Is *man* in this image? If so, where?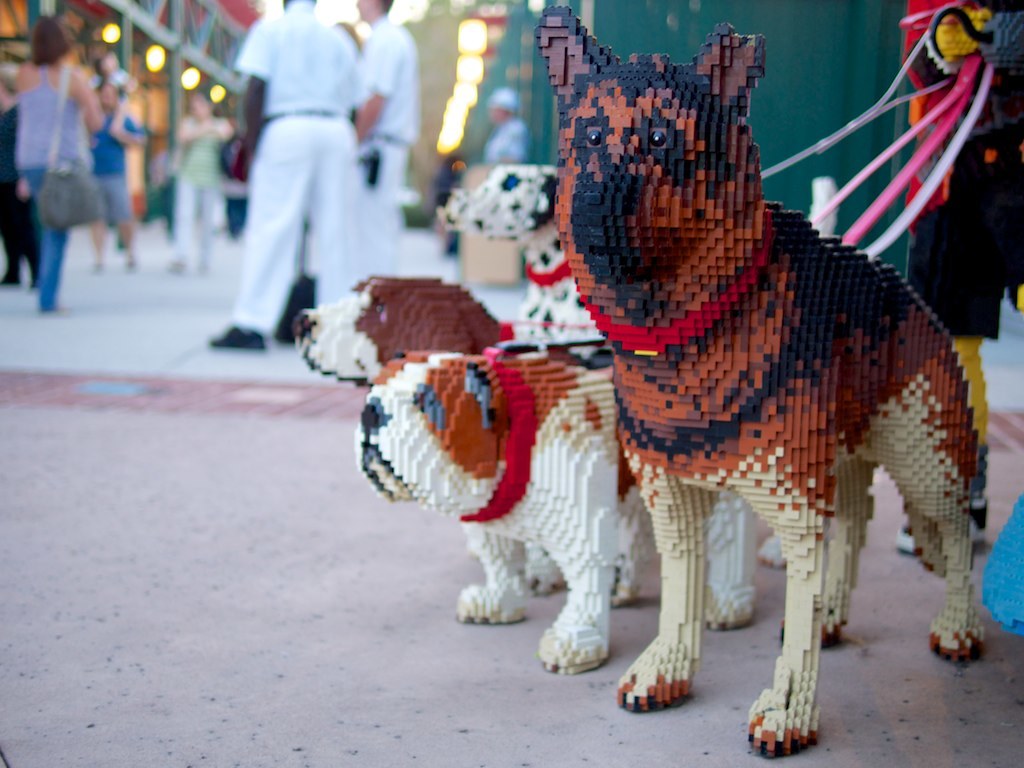
Yes, at <bbox>235, 0, 367, 346</bbox>.
